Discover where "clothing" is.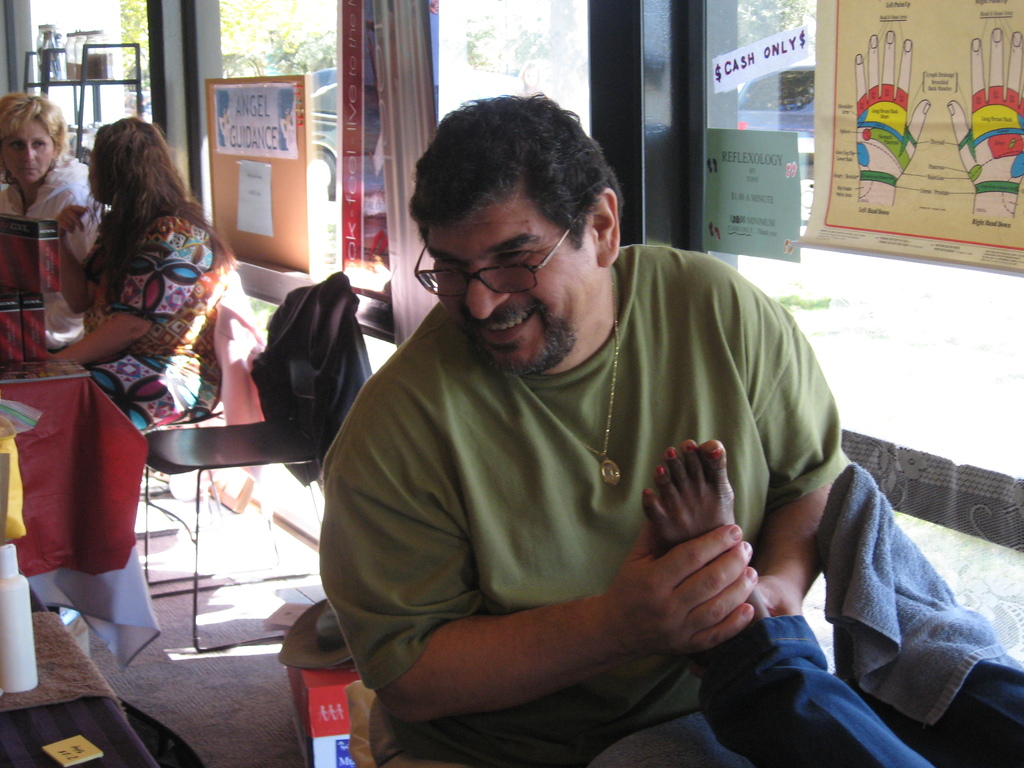
Discovered at locate(0, 143, 106, 270).
